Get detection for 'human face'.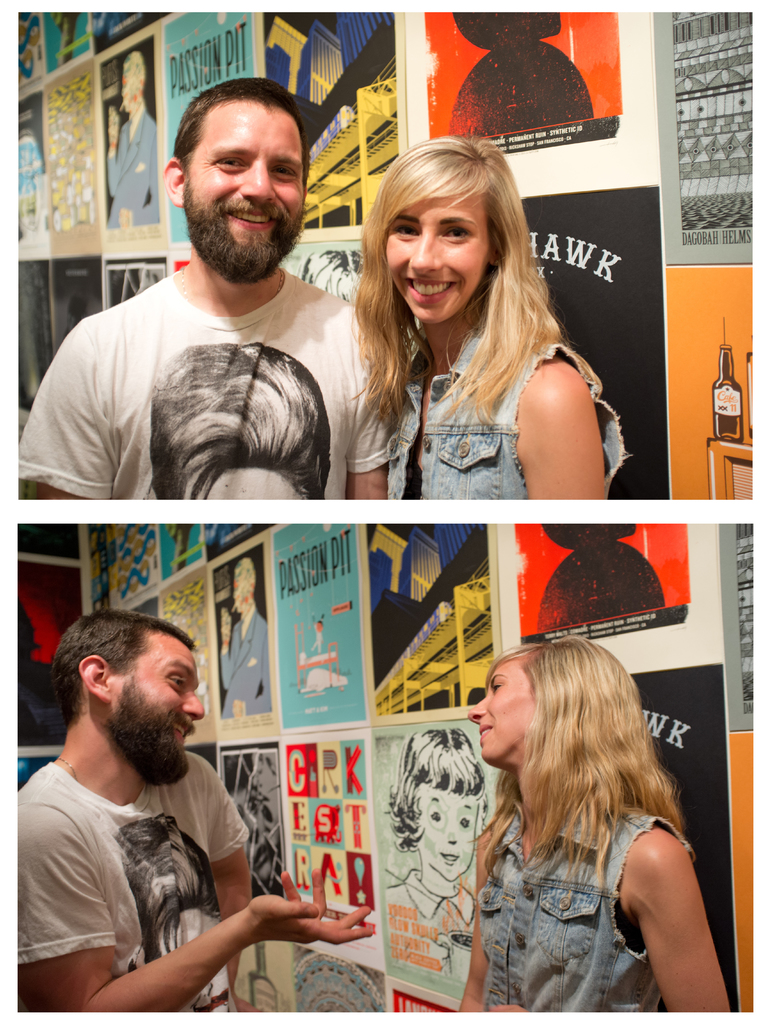
Detection: region(111, 636, 204, 781).
